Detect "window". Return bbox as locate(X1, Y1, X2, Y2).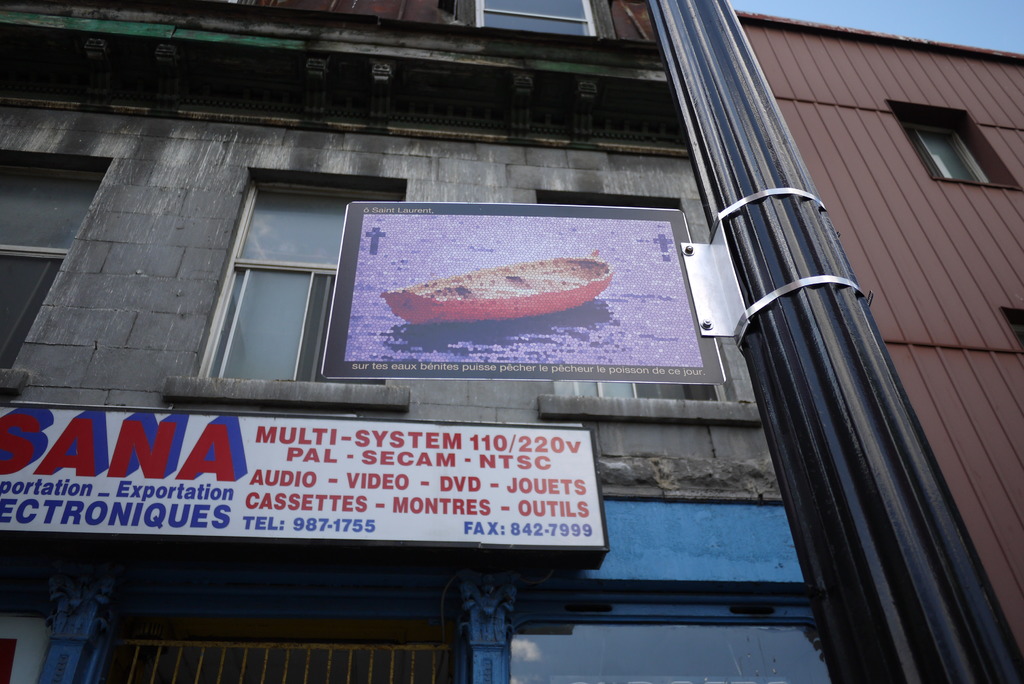
locate(906, 94, 995, 183).
